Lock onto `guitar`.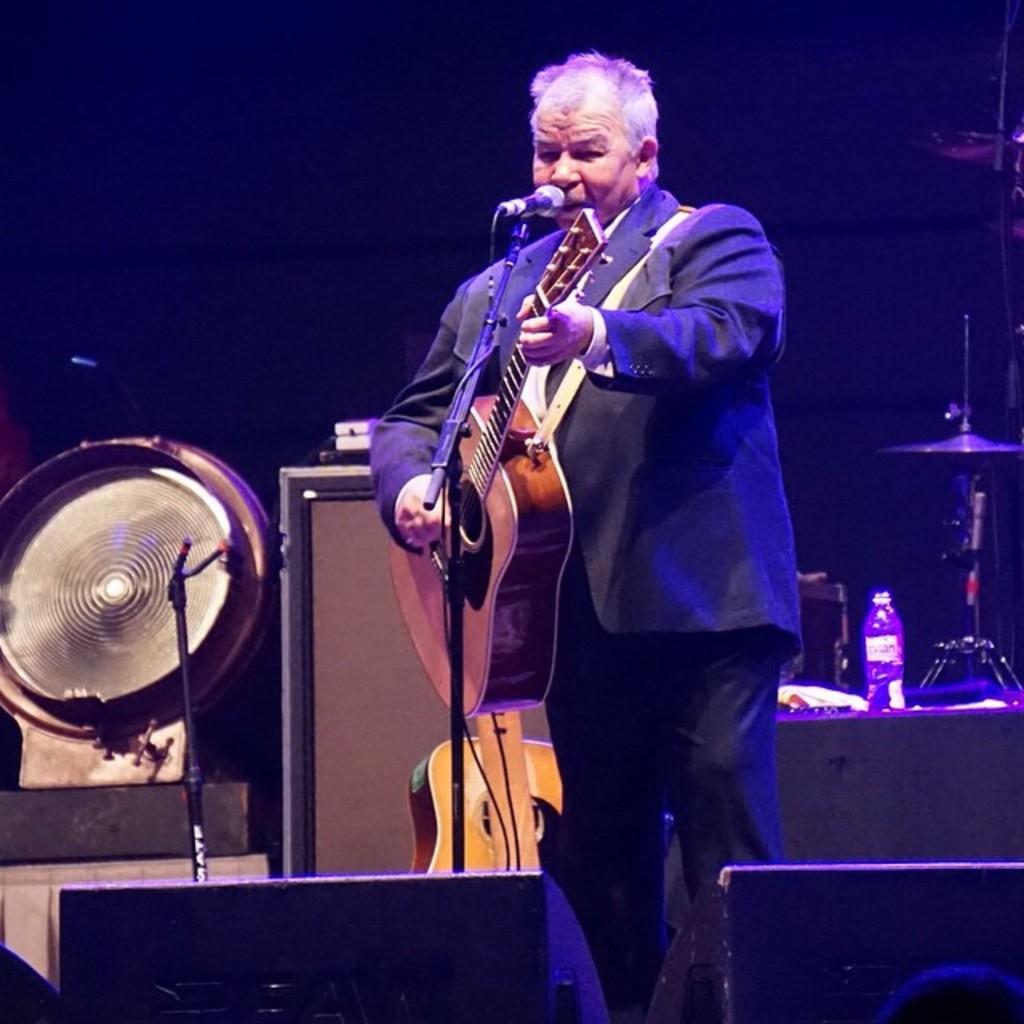
Locked: (405, 184, 654, 669).
